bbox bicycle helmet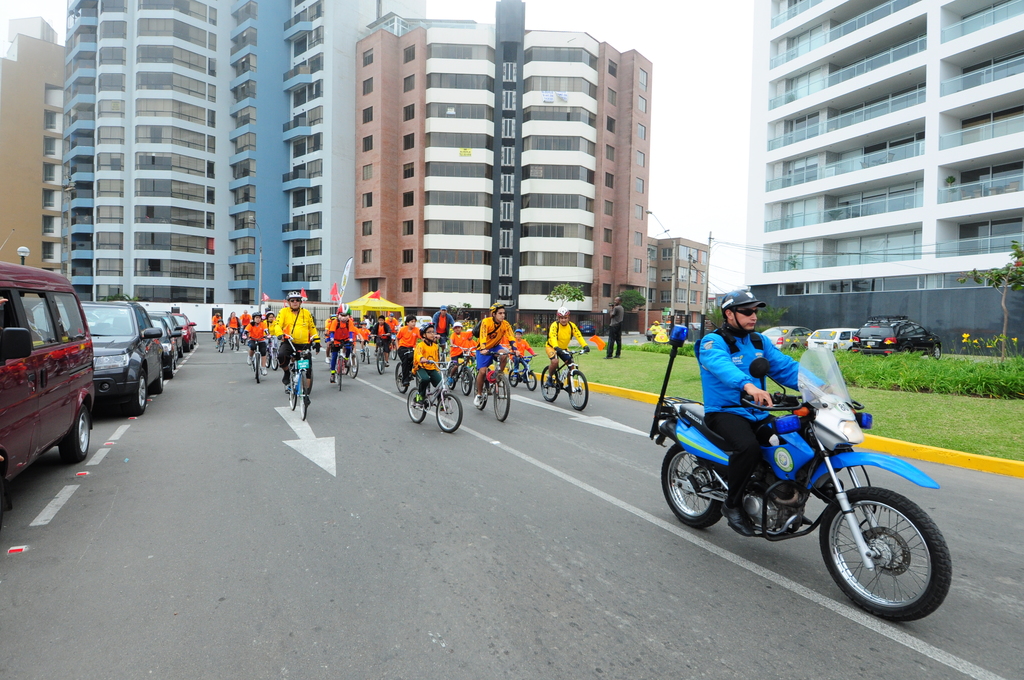
493:301:504:311
